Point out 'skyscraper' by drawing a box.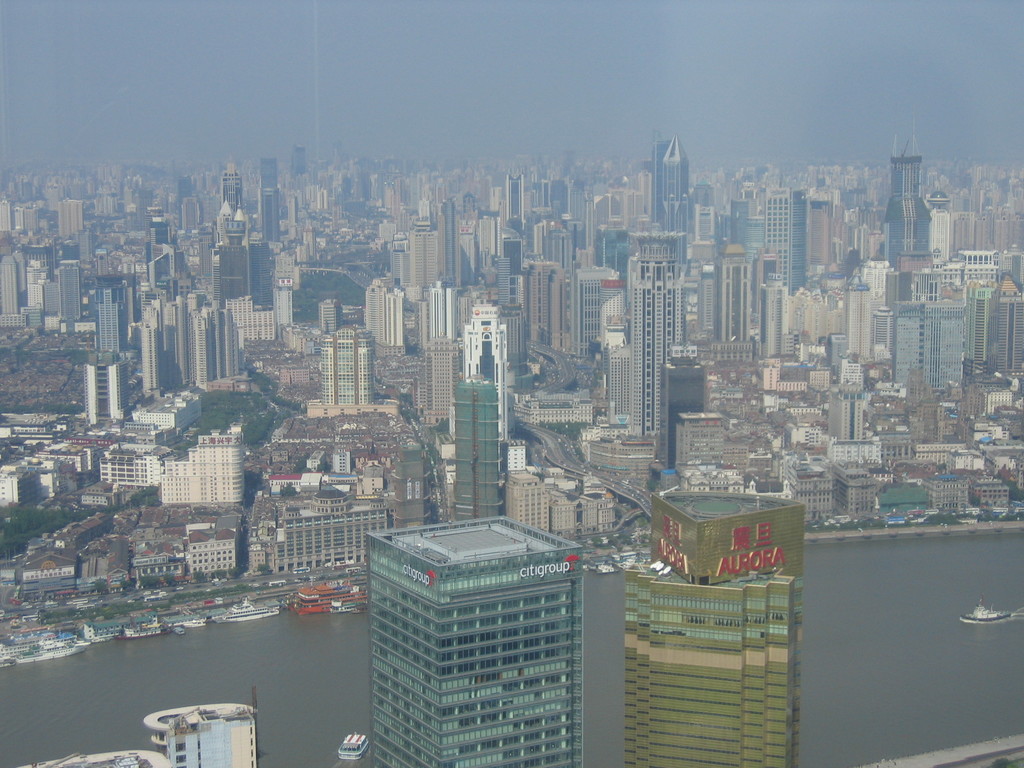
230/289/277/344.
